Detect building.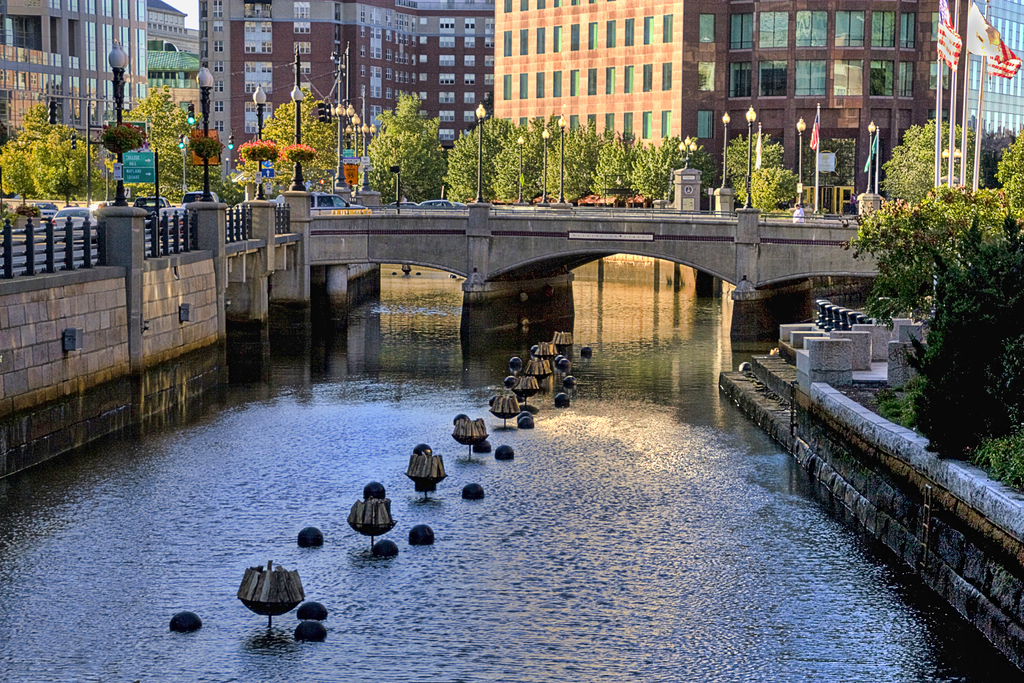
Detected at pyautogui.locateOnScreen(0, 0, 1023, 282).
